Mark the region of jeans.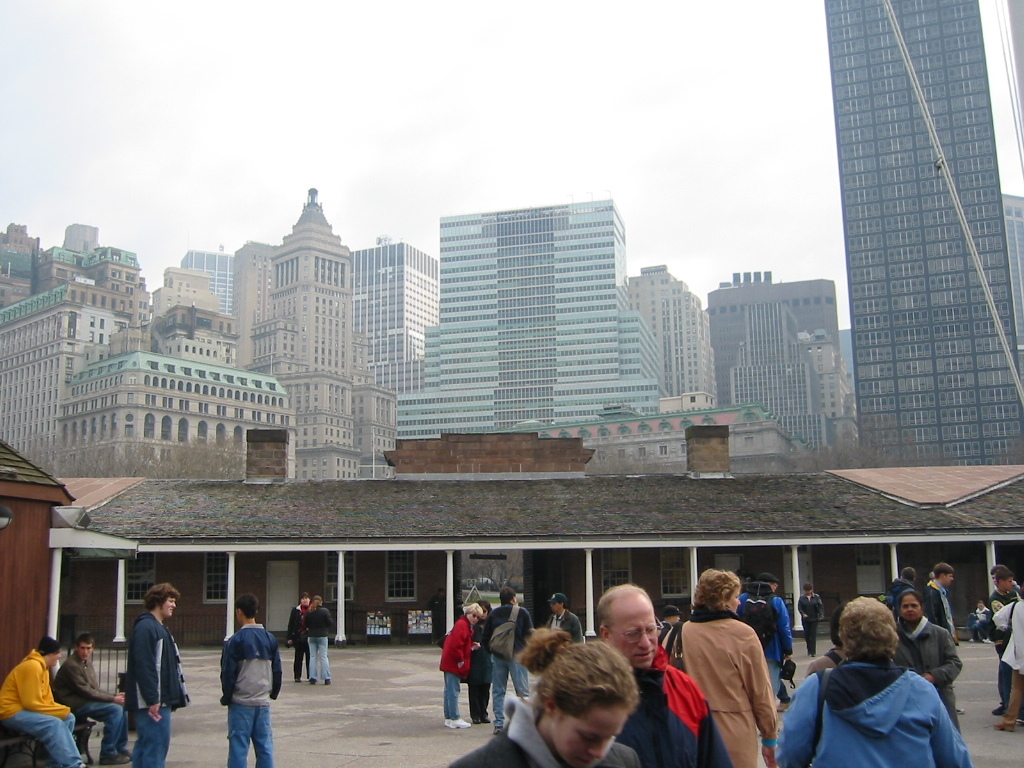
Region: {"left": 770, "top": 649, "right": 787, "bottom": 693}.
